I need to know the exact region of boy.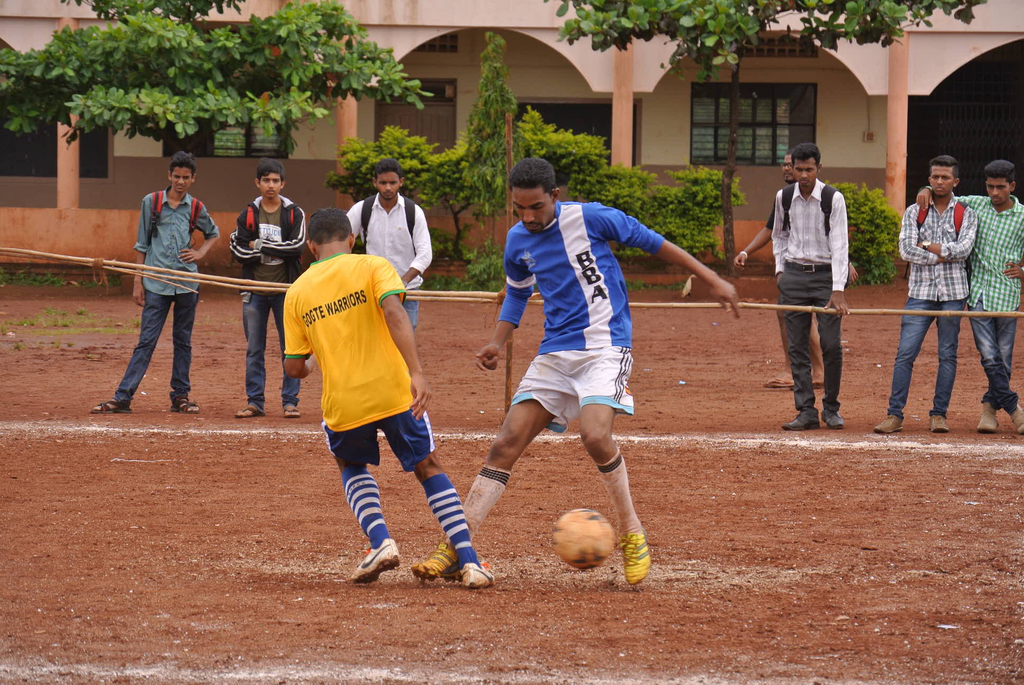
Region: box=[921, 157, 1023, 432].
